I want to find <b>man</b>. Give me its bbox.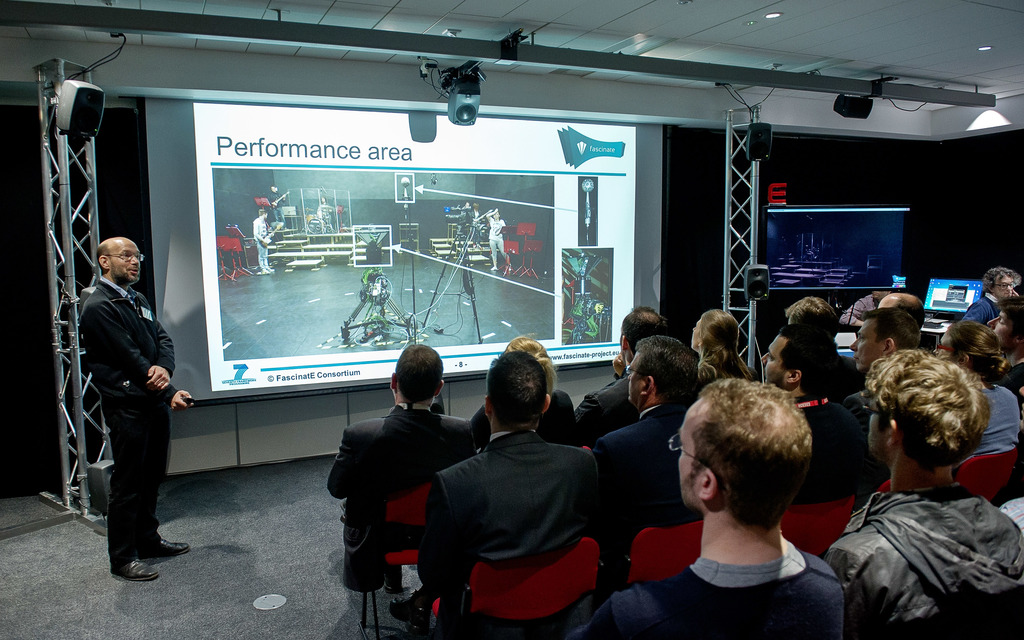
(left=566, top=377, right=849, bottom=639).
